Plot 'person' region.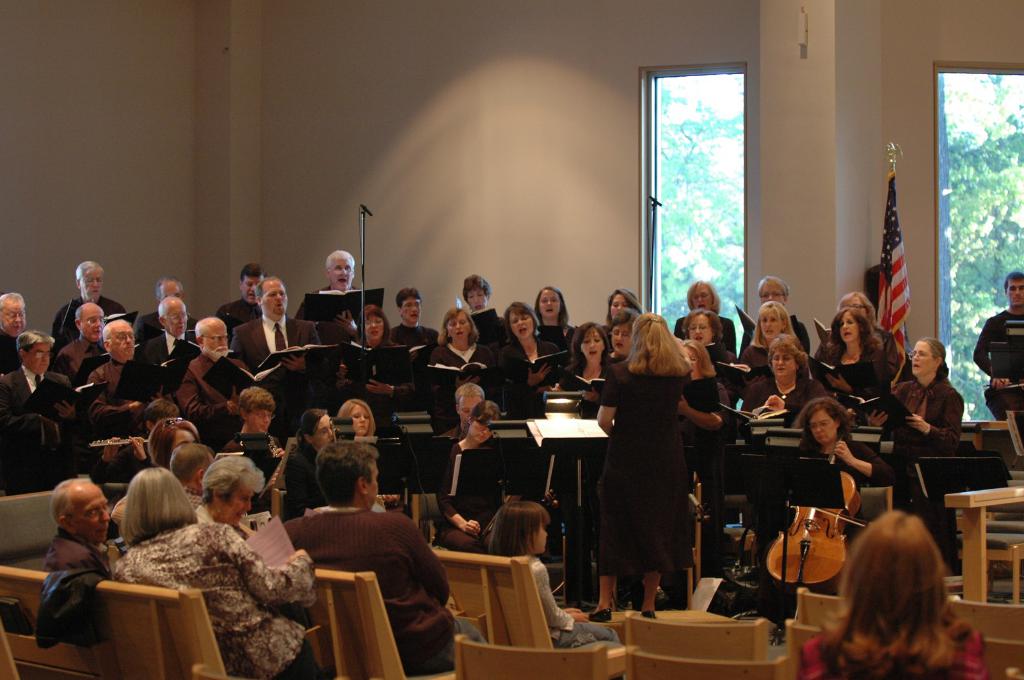
Plotted at rect(0, 282, 41, 376).
